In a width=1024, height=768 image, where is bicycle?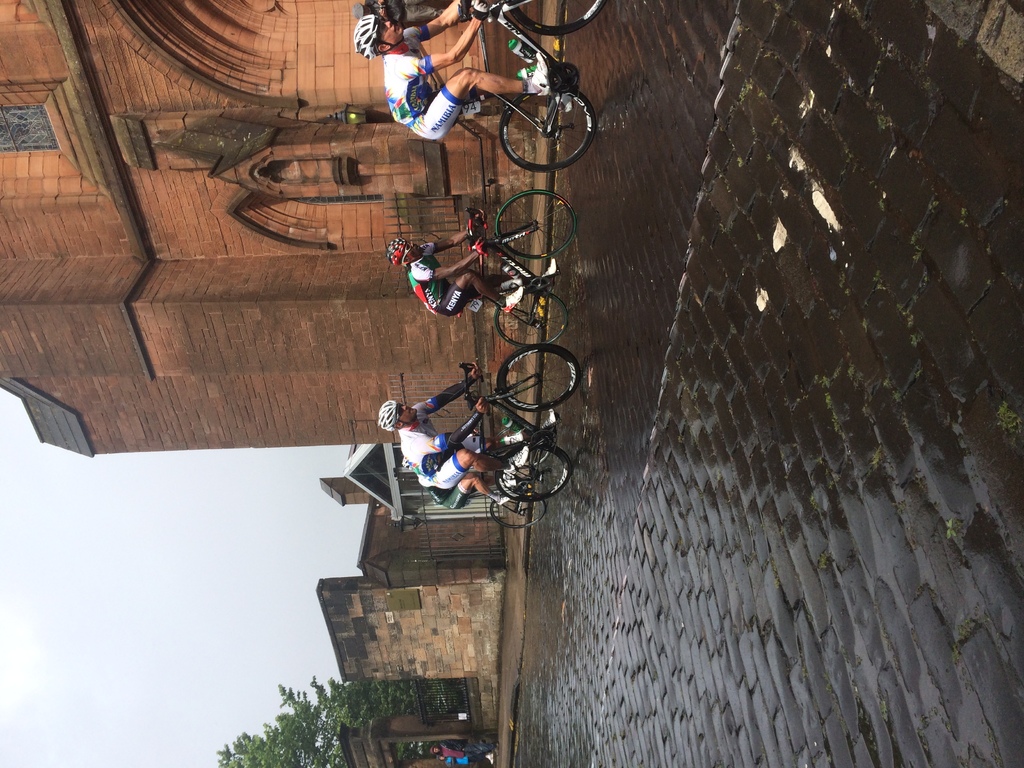
select_region(463, 347, 583, 501).
